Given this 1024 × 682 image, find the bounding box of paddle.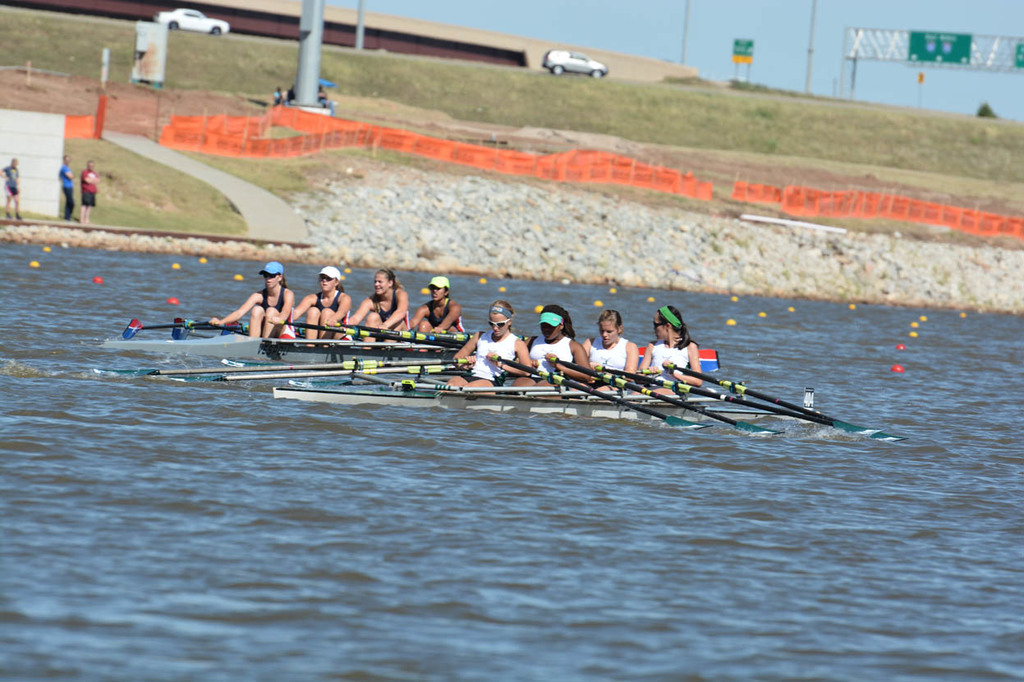
l=338, t=322, r=466, b=350.
